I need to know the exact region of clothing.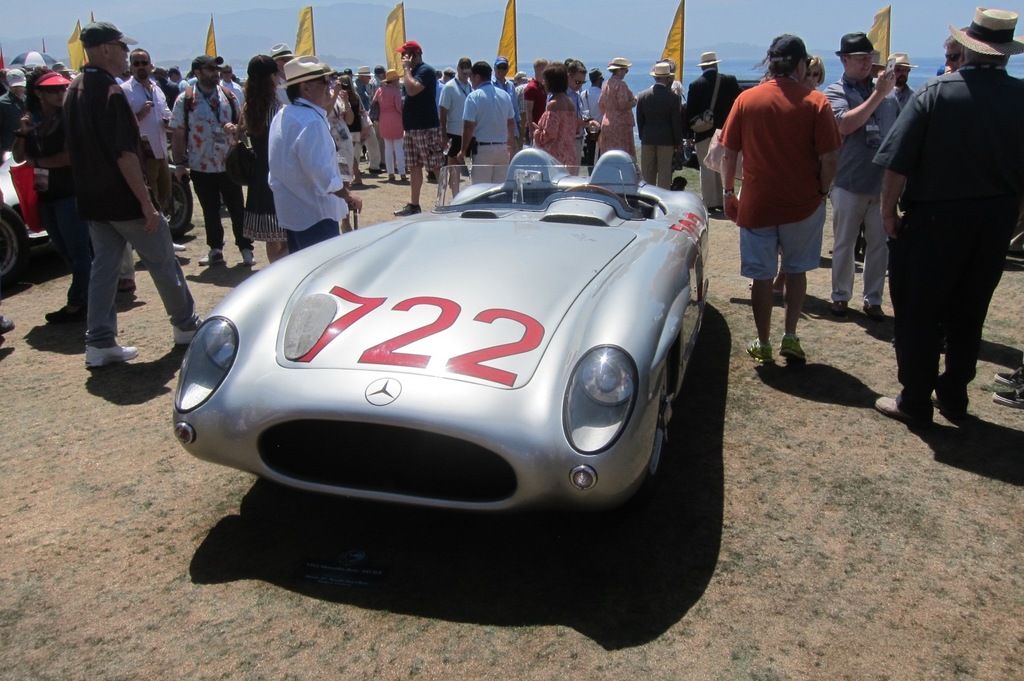
Region: <box>874,10,1016,422</box>.
